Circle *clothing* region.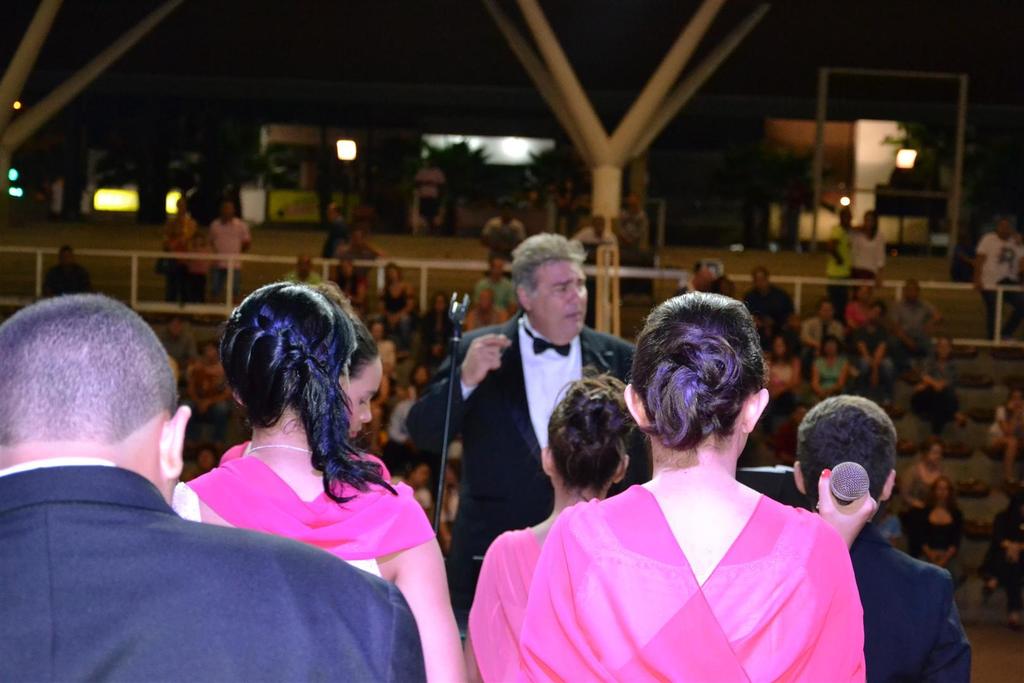
Region: crop(283, 265, 314, 276).
